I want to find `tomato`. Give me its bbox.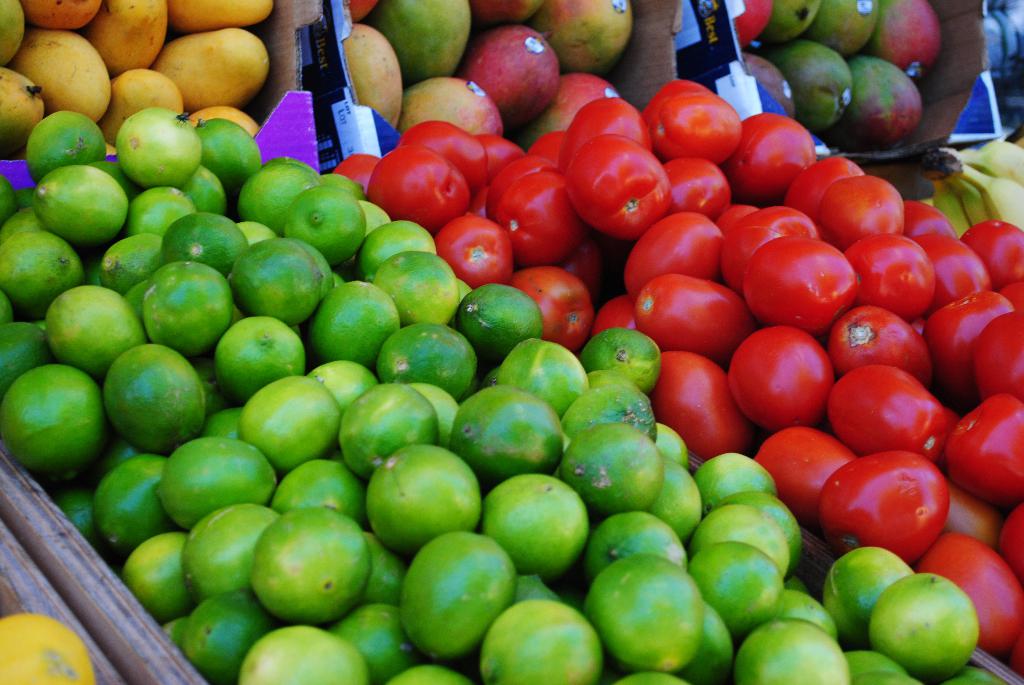
913,287,1016,377.
